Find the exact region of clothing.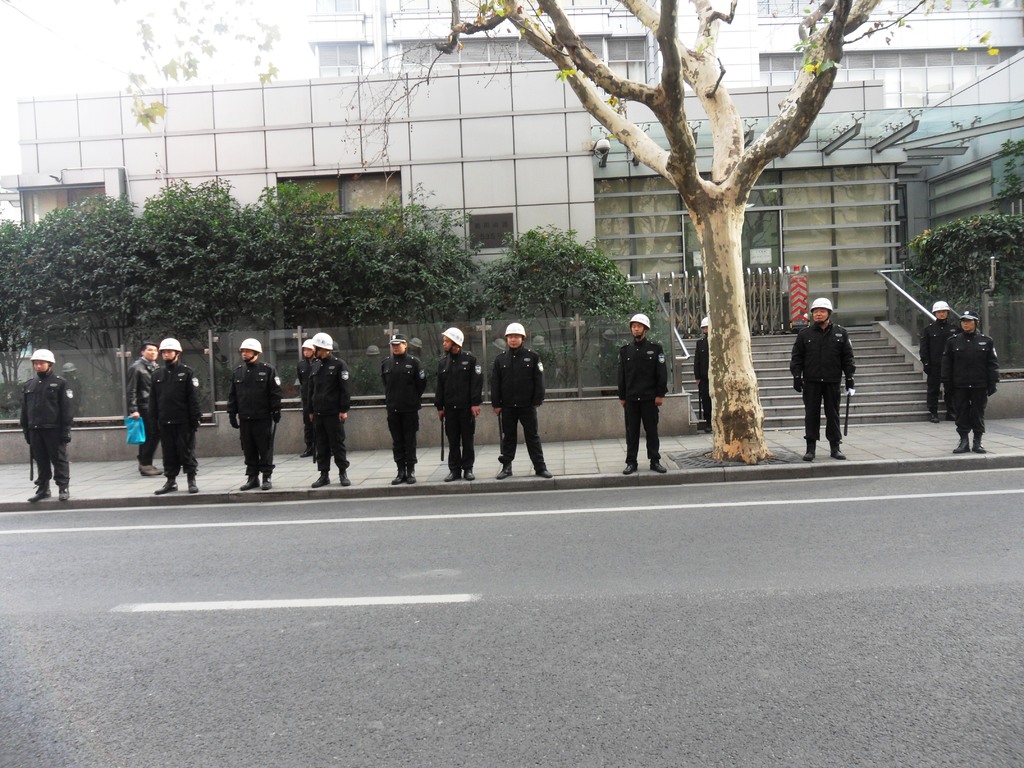
Exact region: locate(691, 333, 707, 424).
